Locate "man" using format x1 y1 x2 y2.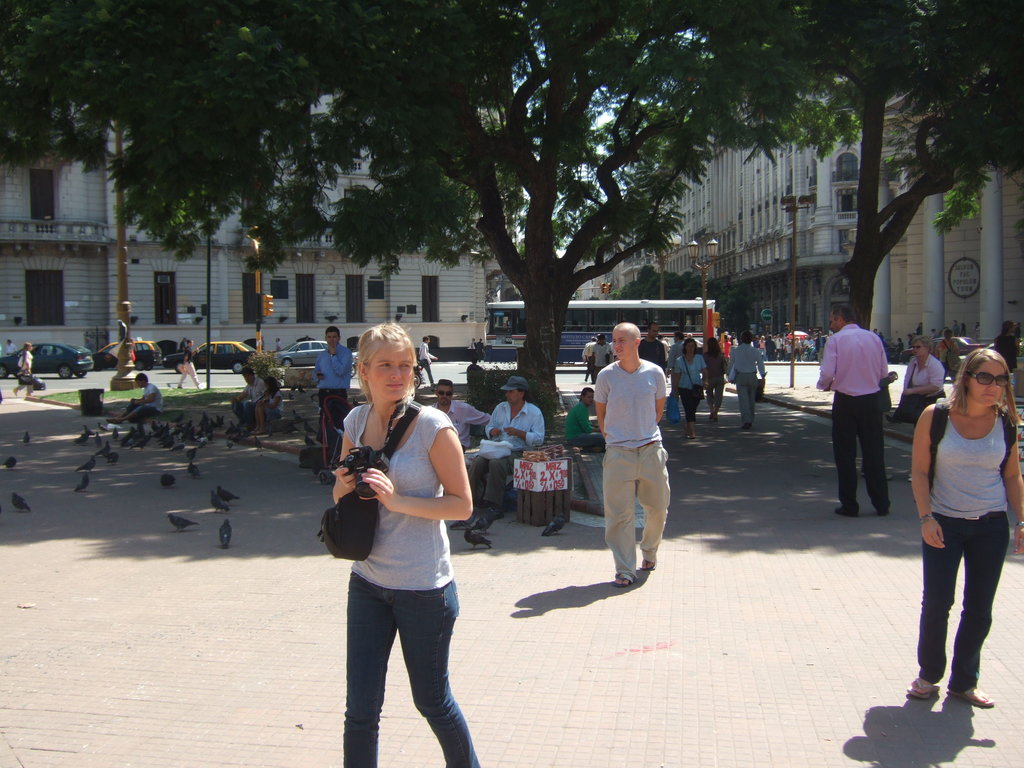
817 302 890 518.
